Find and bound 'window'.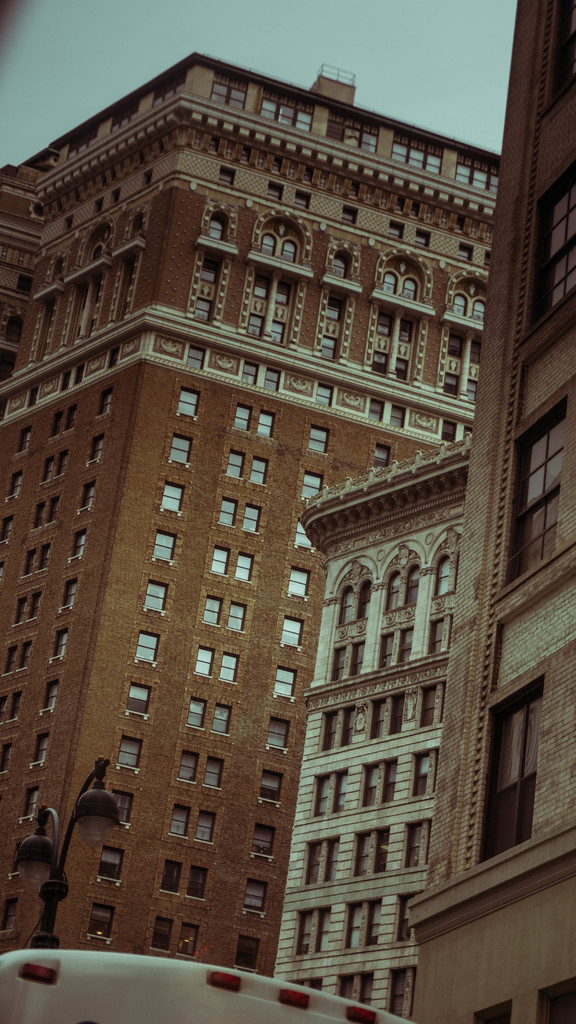
Bound: 522, 158, 575, 344.
